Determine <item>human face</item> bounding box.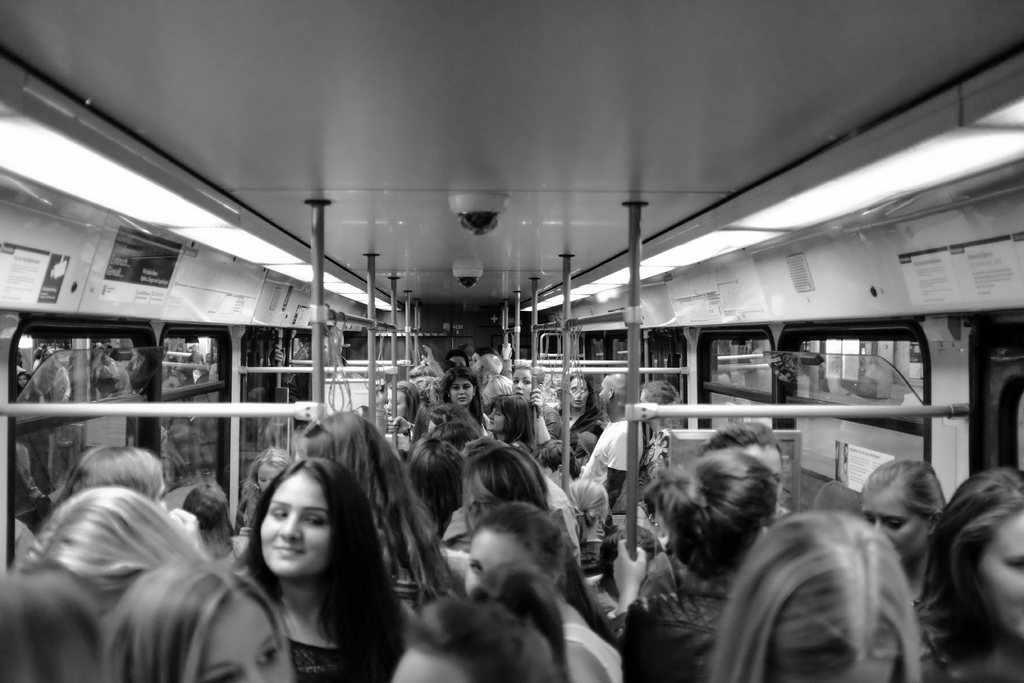
Determined: Rect(976, 512, 1023, 639).
